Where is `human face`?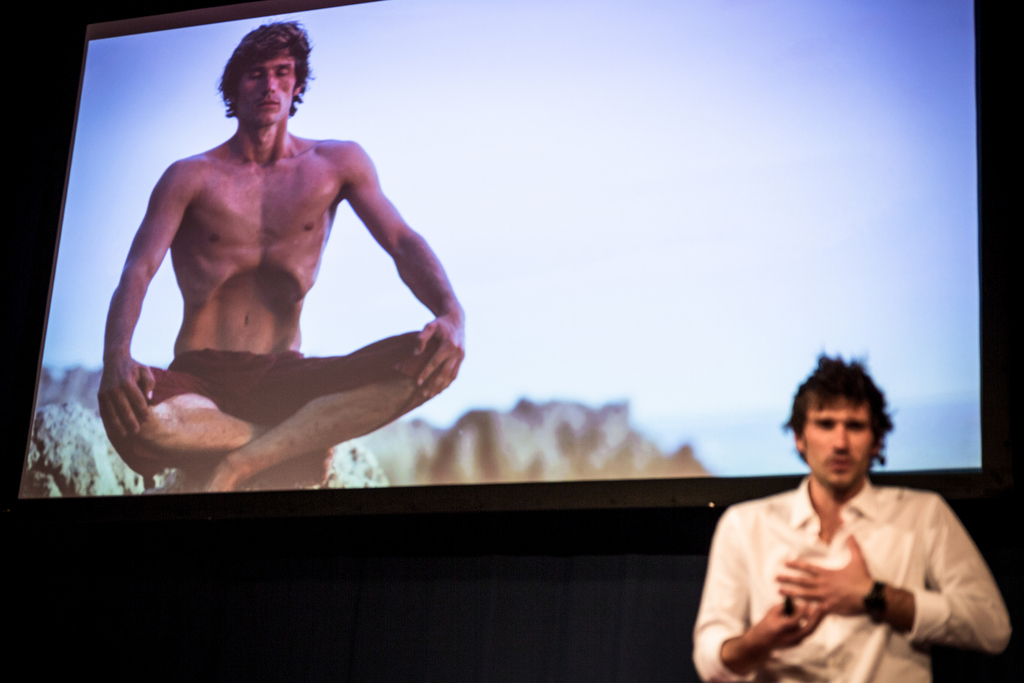
Rect(800, 397, 872, 488).
